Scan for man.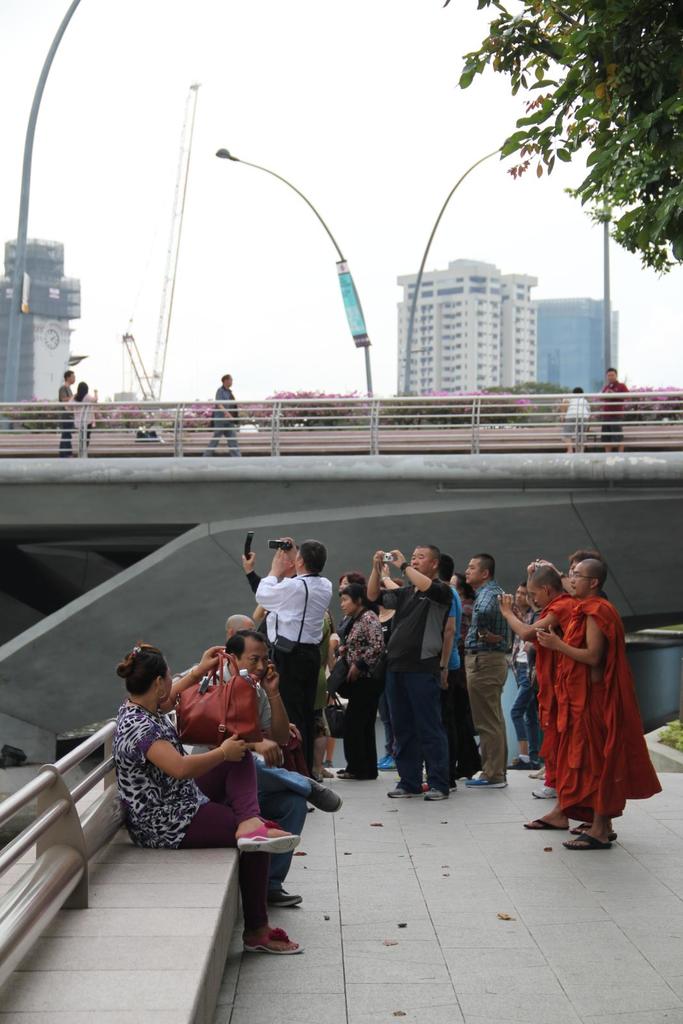
Scan result: 599,363,637,449.
